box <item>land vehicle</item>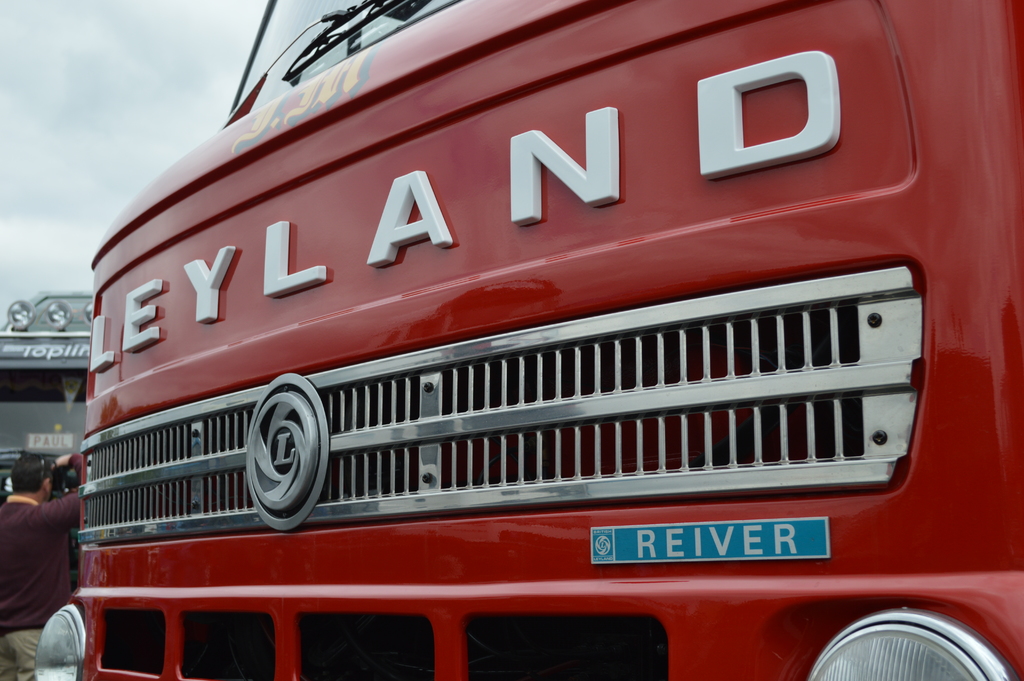
(66,12,970,678)
